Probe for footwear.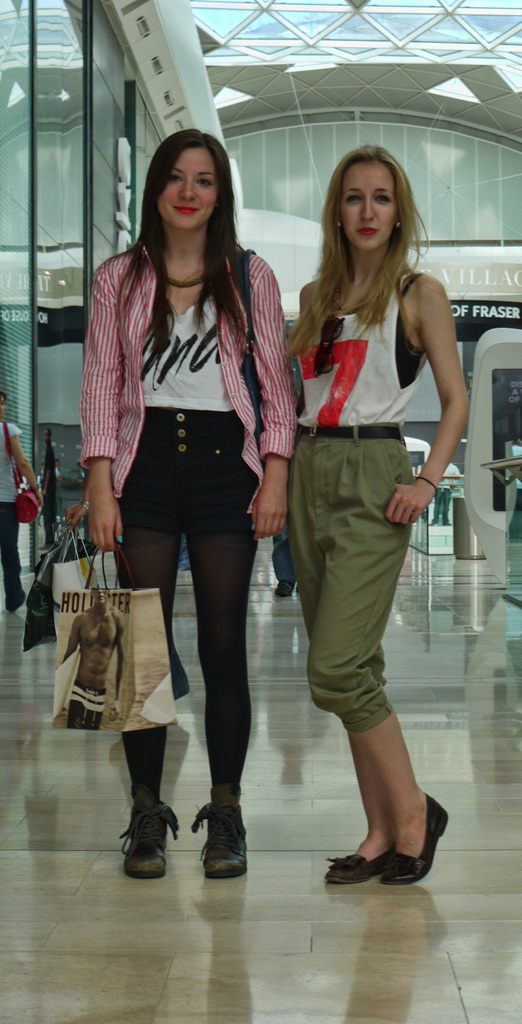
Probe result: box=[384, 794, 450, 879].
